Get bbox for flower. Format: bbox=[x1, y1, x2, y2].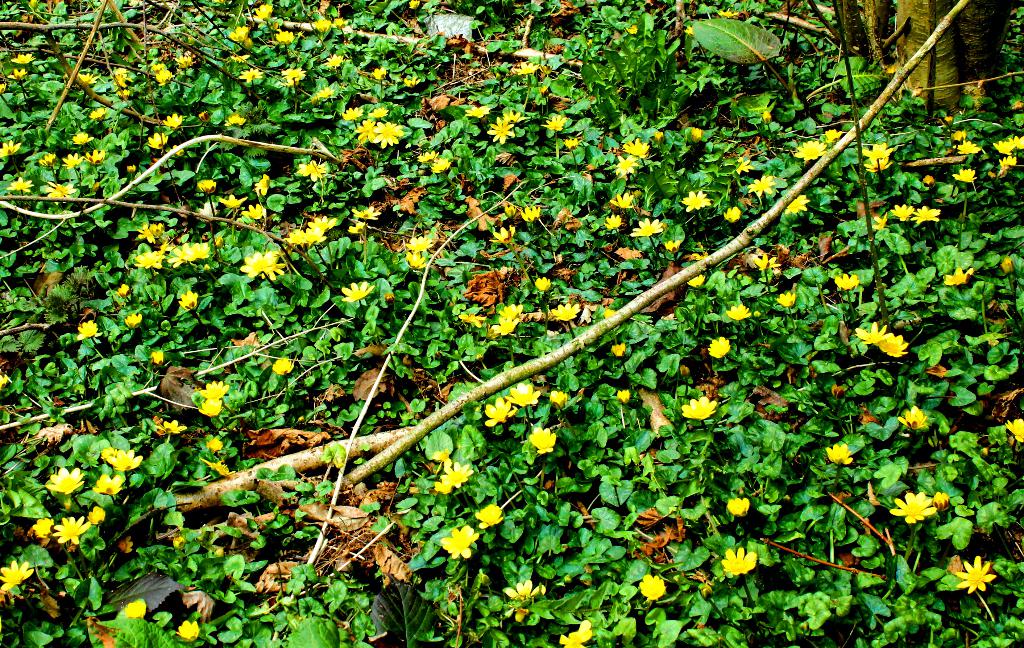
bbox=[271, 29, 296, 48].
